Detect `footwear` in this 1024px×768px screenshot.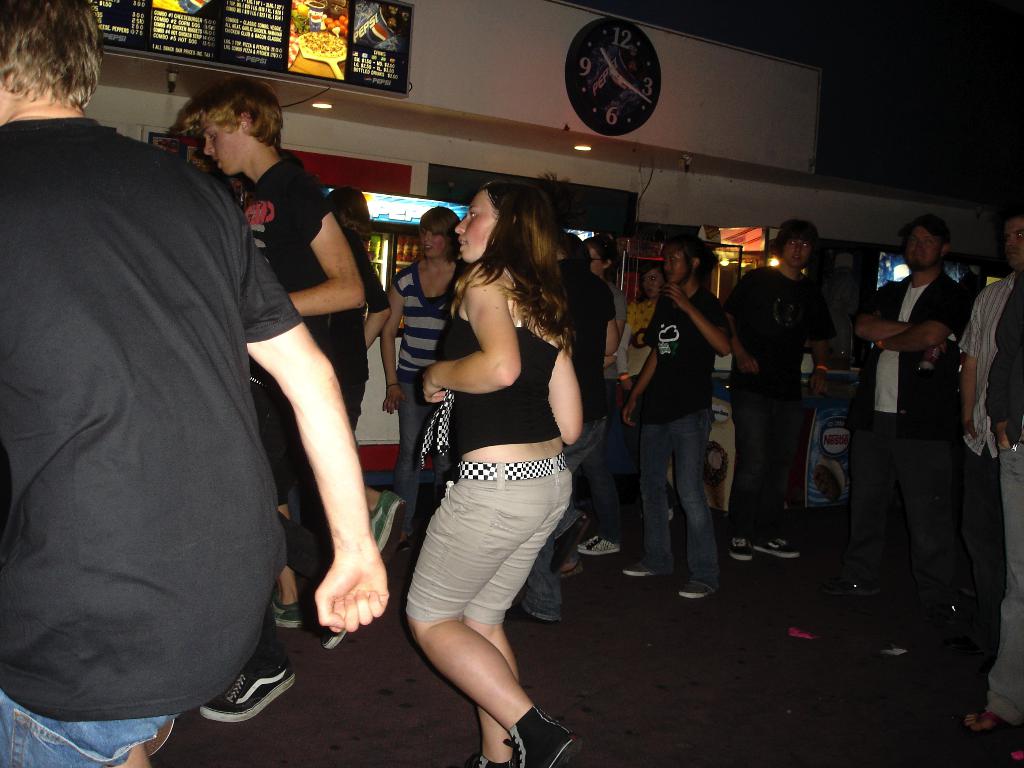
Detection: x1=506 y1=603 x2=558 y2=620.
